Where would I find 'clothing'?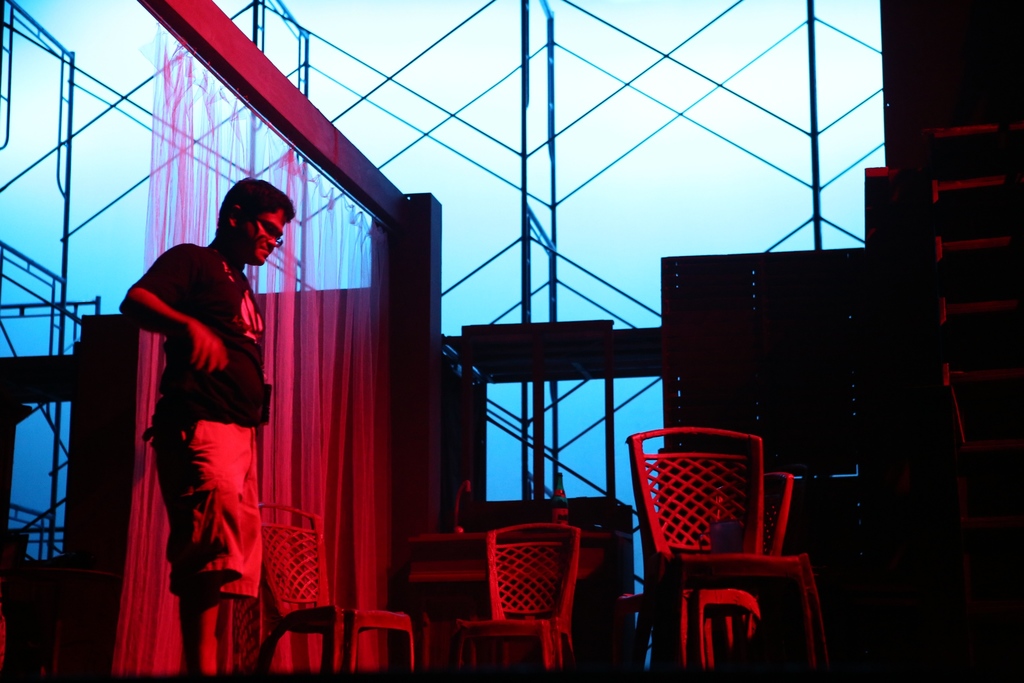
At (119,190,275,625).
